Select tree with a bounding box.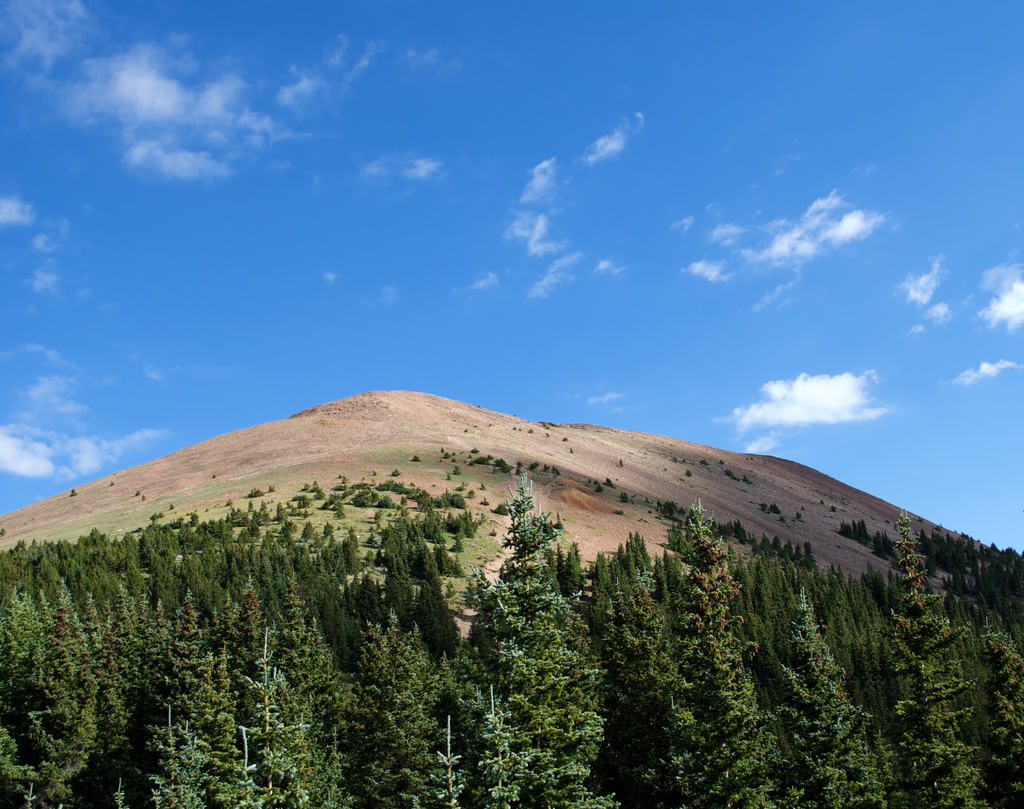
select_region(776, 587, 885, 808).
